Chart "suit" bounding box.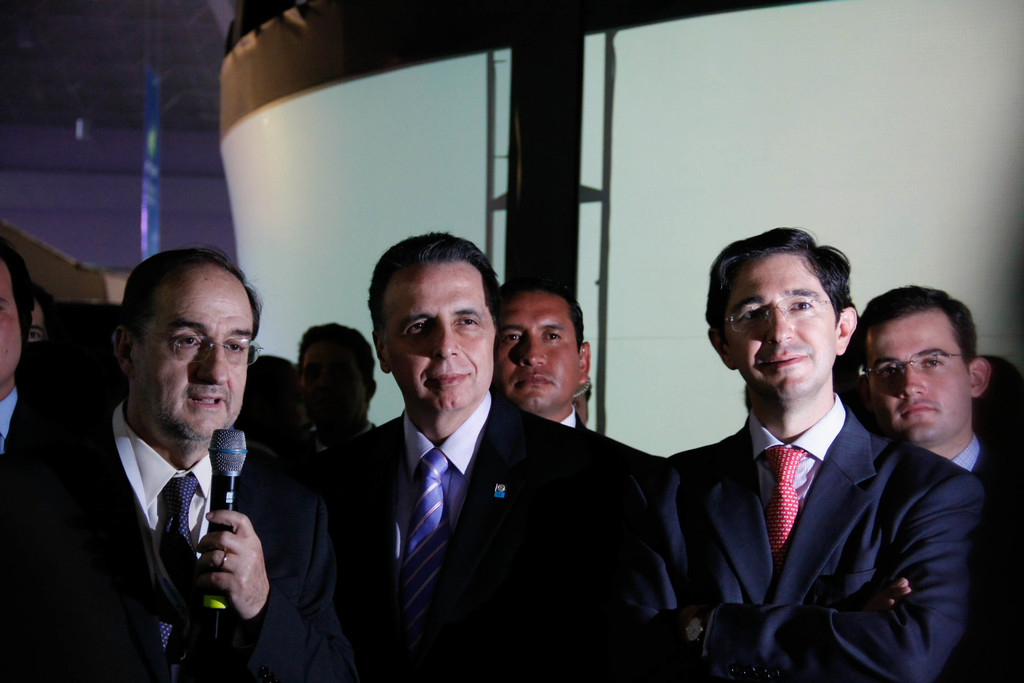
Charted: rect(559, 408, 637, 448).
